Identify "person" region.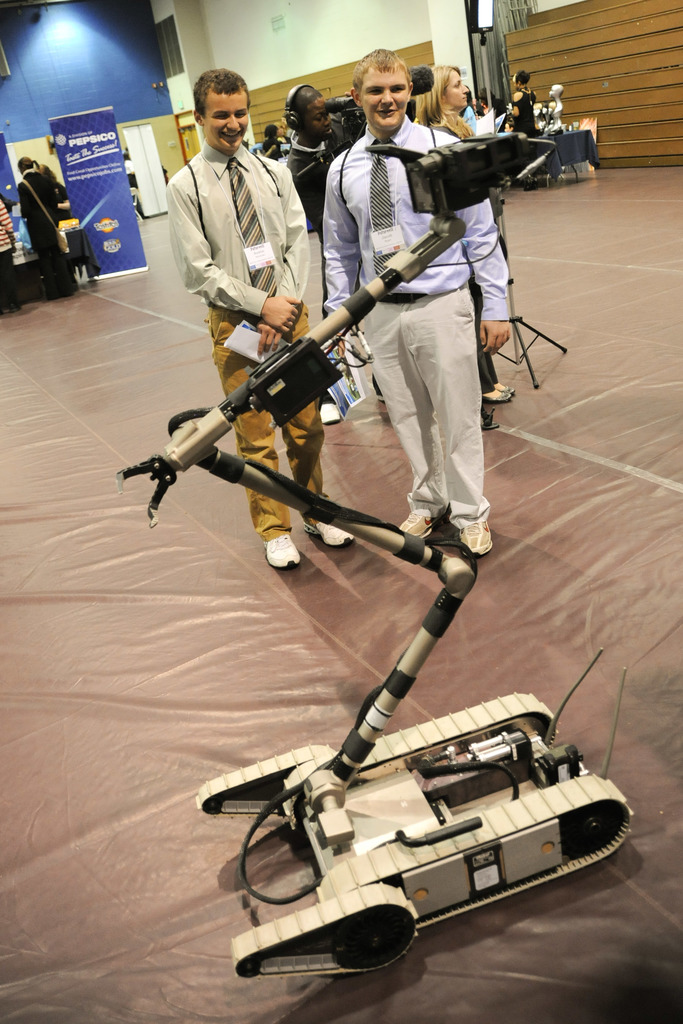
Region: pyautogui.locateOnScreen(273, 76, 356, 242).
